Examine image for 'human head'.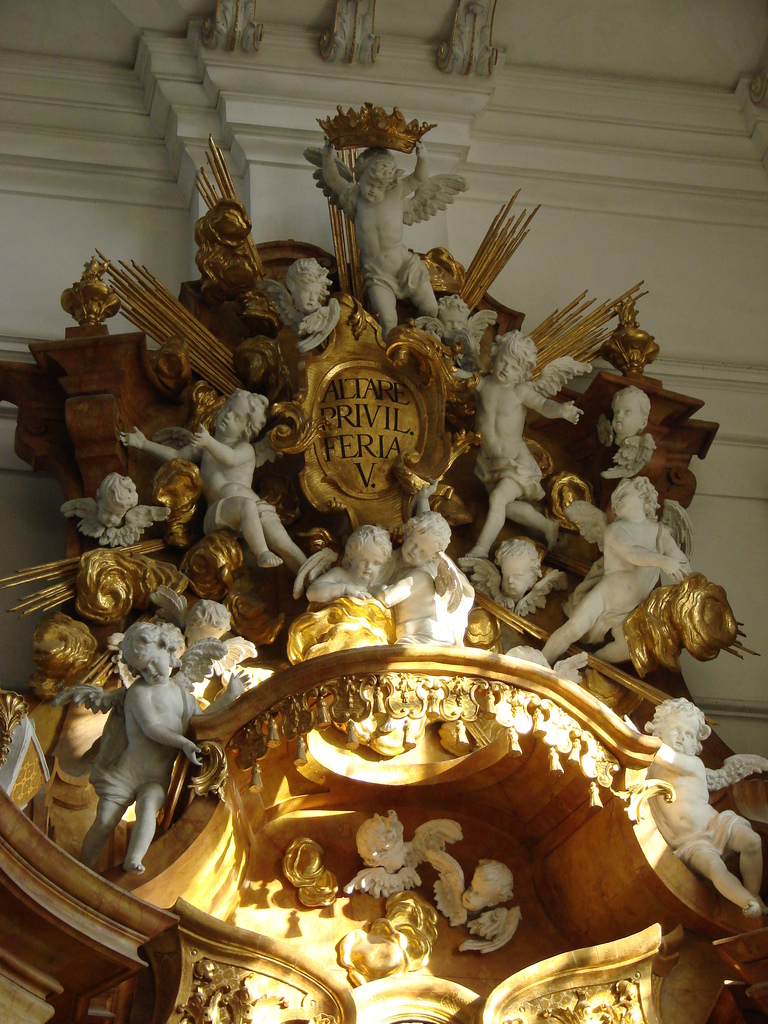
Examination result: bbox(345, 525, 390, 582).
